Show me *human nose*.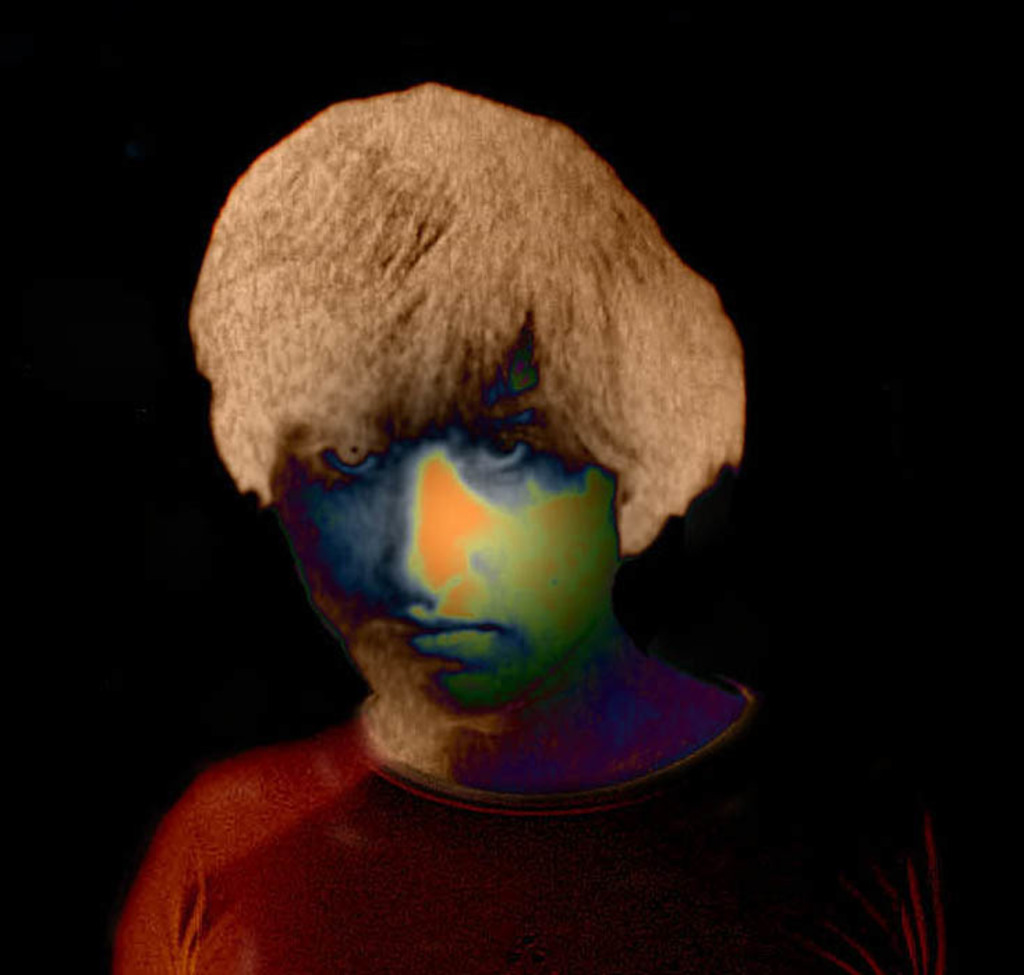
*human nose* is here: x1=380, y1=508, x2=457, y2=604.
